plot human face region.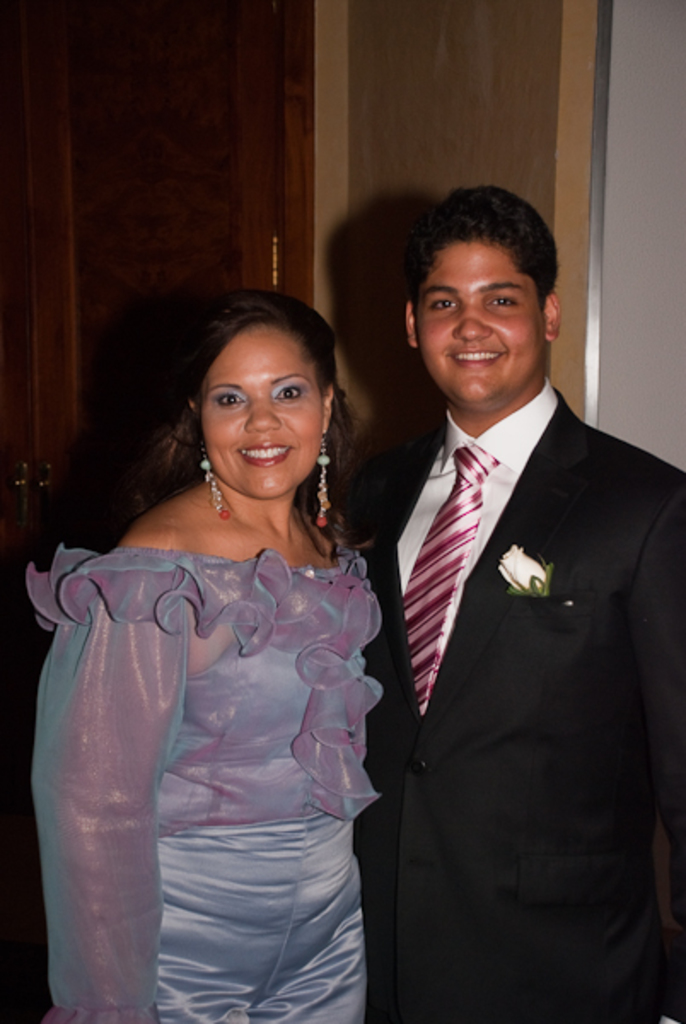
Plotted at [x1=416, y1=242, x2=544, y2=410].
